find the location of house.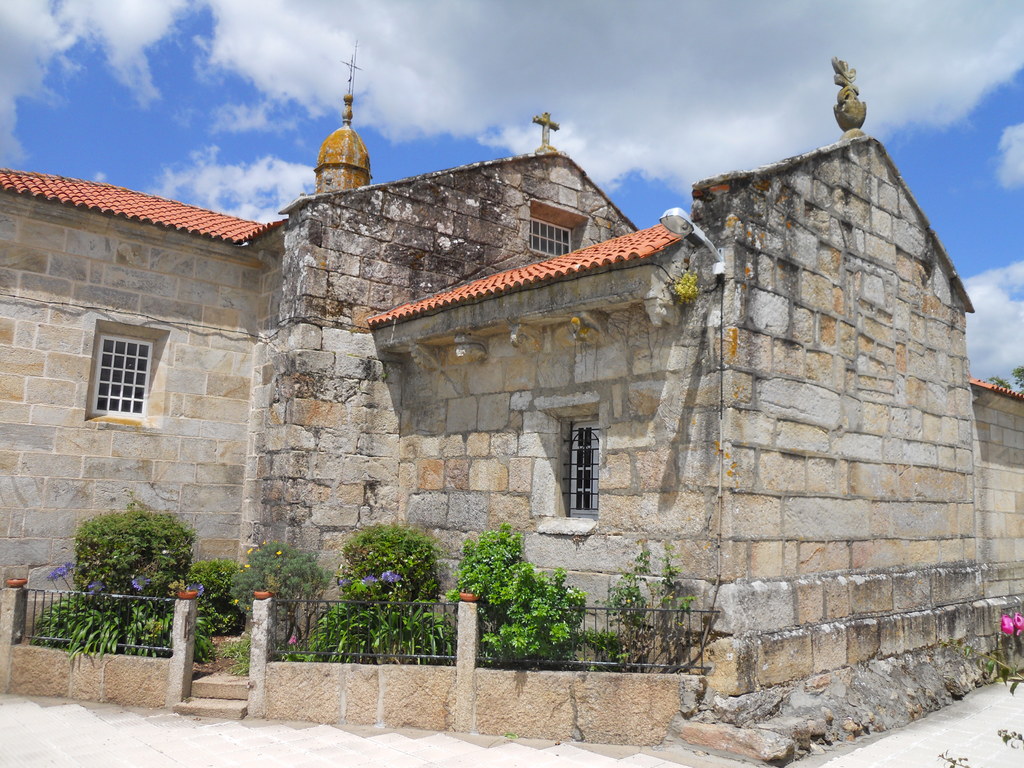
Location: 0, 95, 1023, 762.
